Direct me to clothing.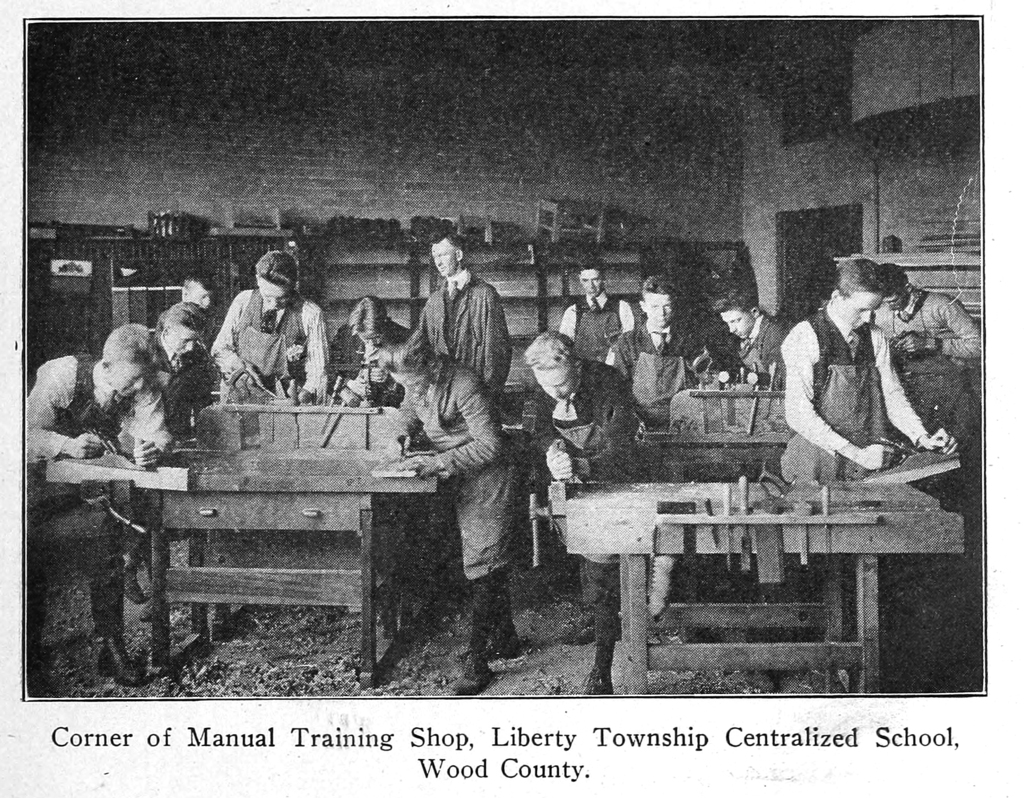
Direction: 732,310,784,381.
